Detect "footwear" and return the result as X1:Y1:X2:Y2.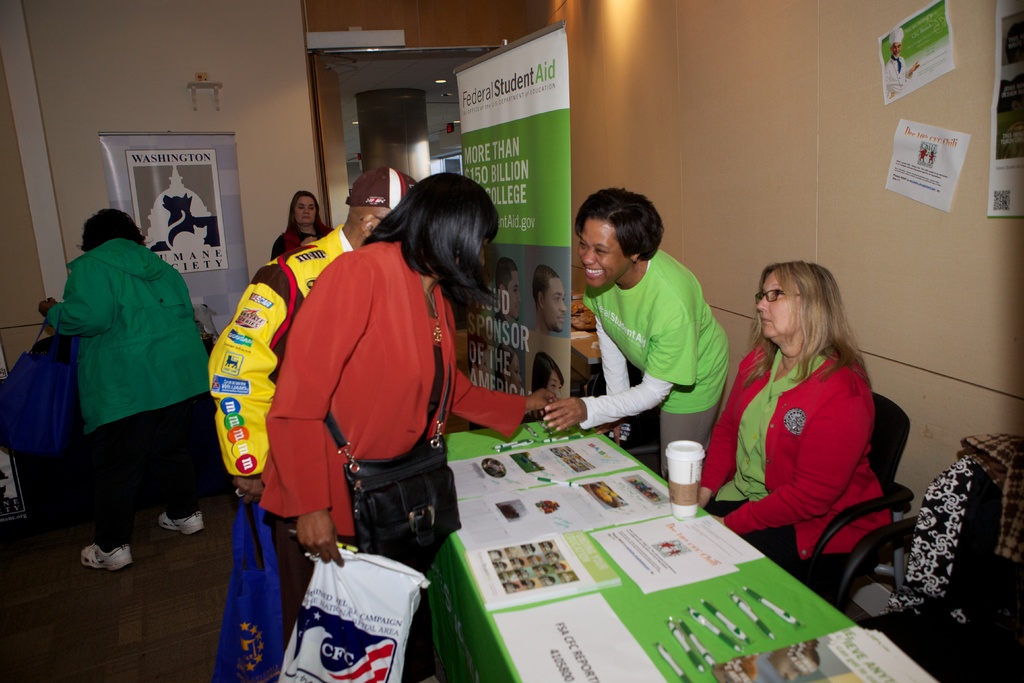
156:509:211:534.
